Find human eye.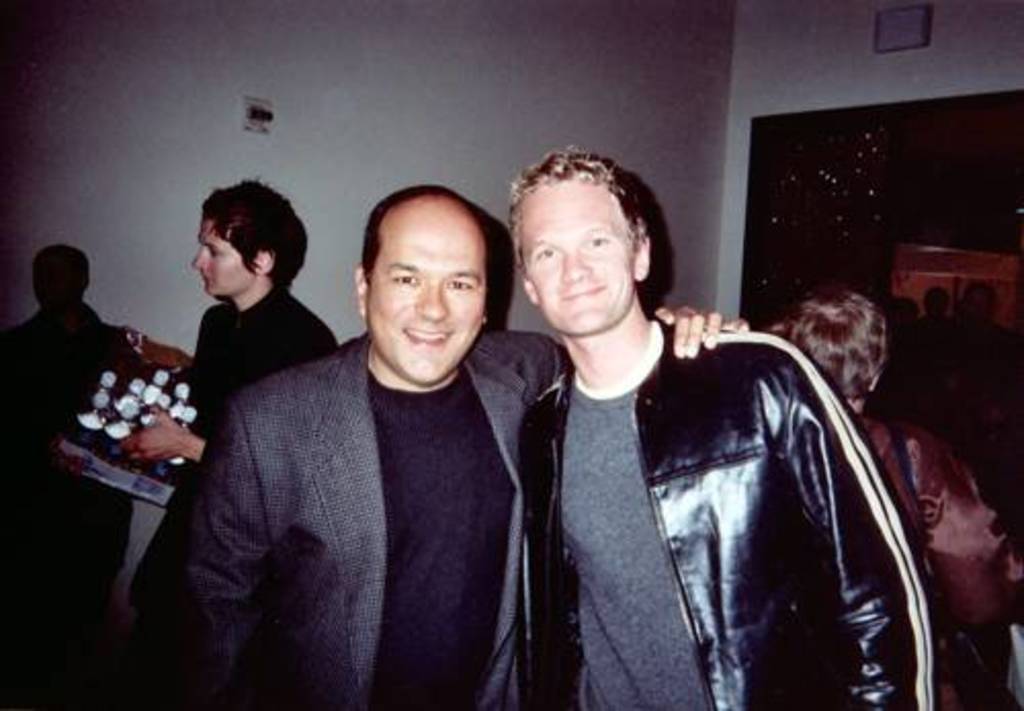
<bbox>387, 273, 422, 291</bbox>.
